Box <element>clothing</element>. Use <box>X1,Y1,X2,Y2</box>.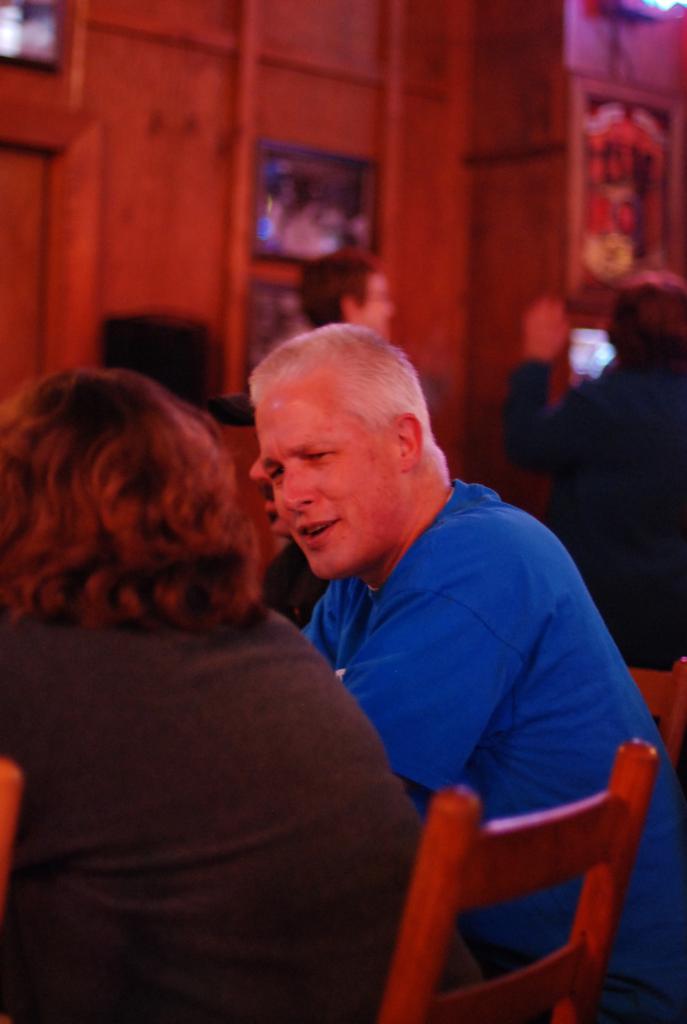
<box>14,493,424,1004</box>.
